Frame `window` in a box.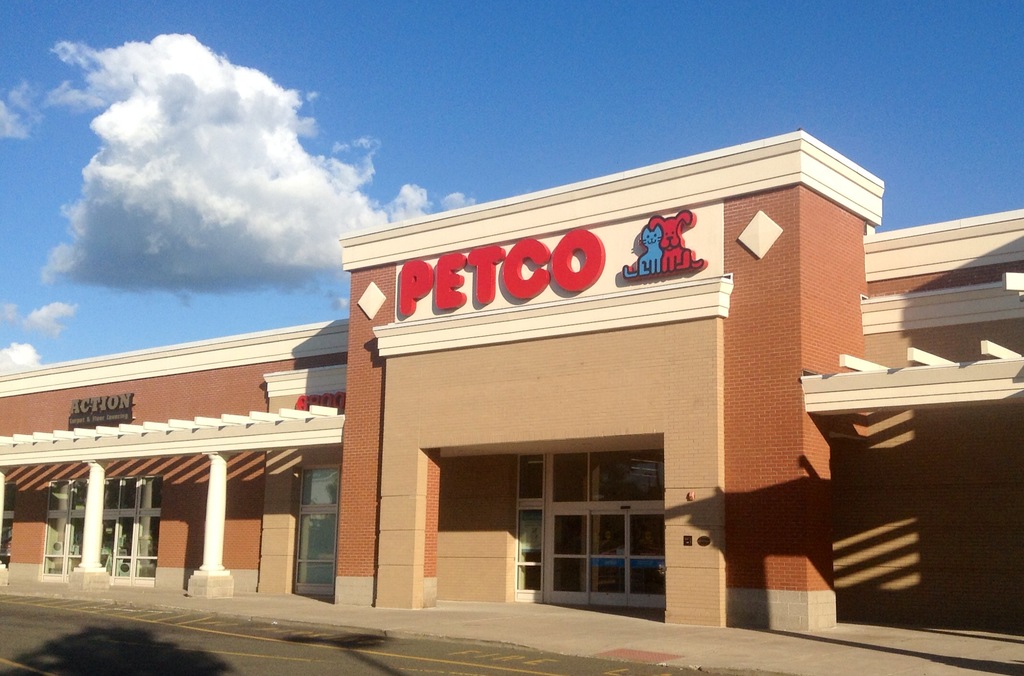
bbox=[524, 433, 671, 604].
